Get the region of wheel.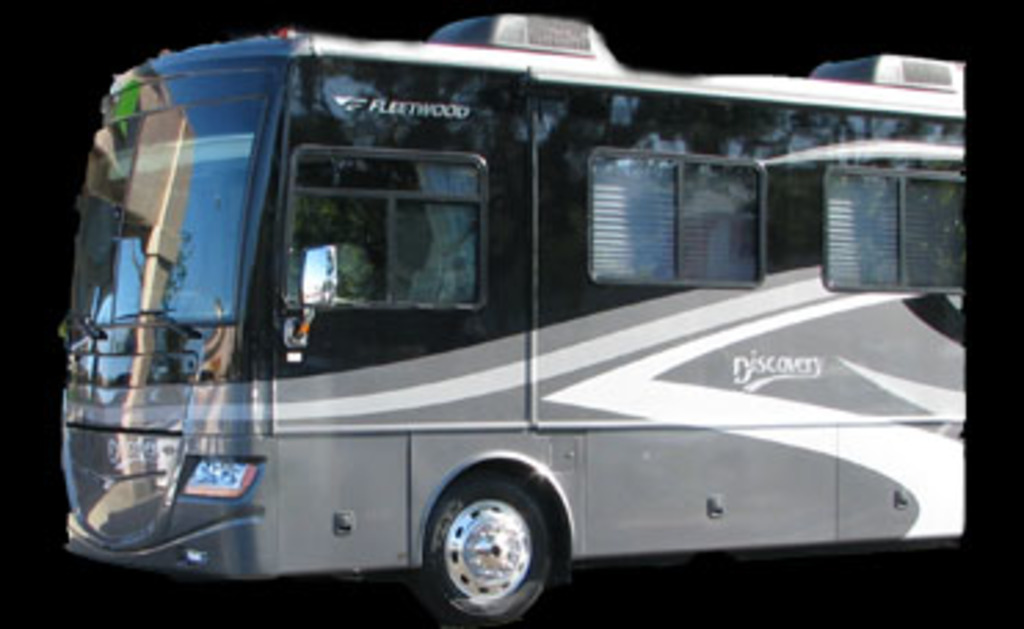
[414,469,555,626].
